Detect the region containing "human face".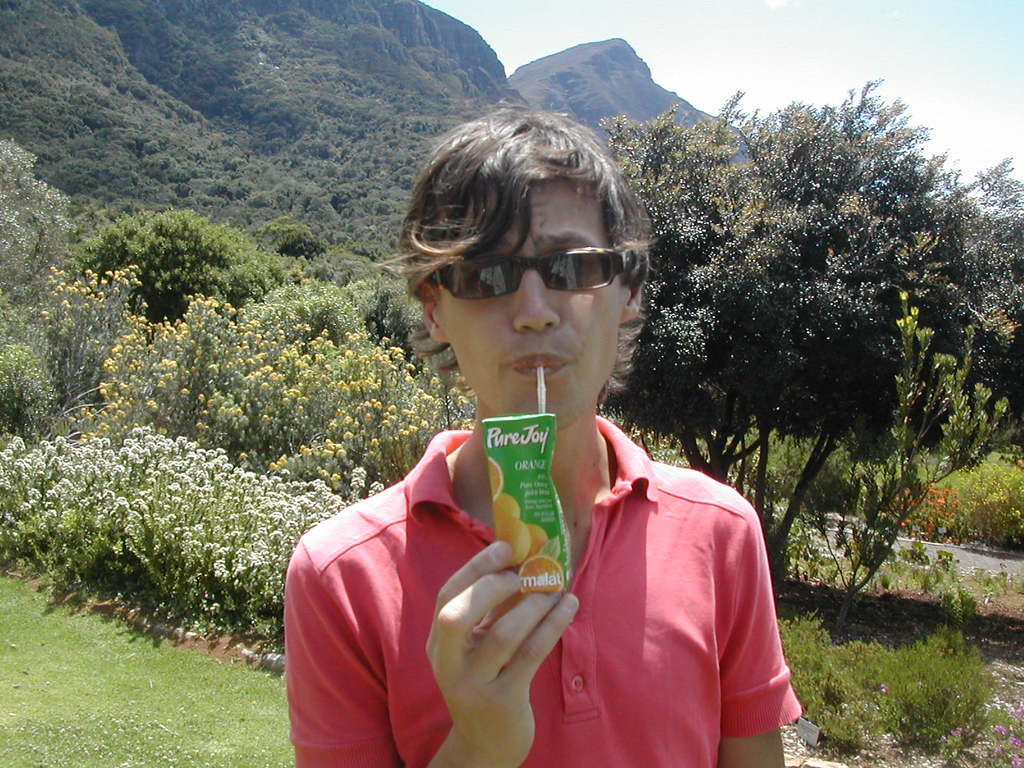
locate(446, 177, 626, 435).
